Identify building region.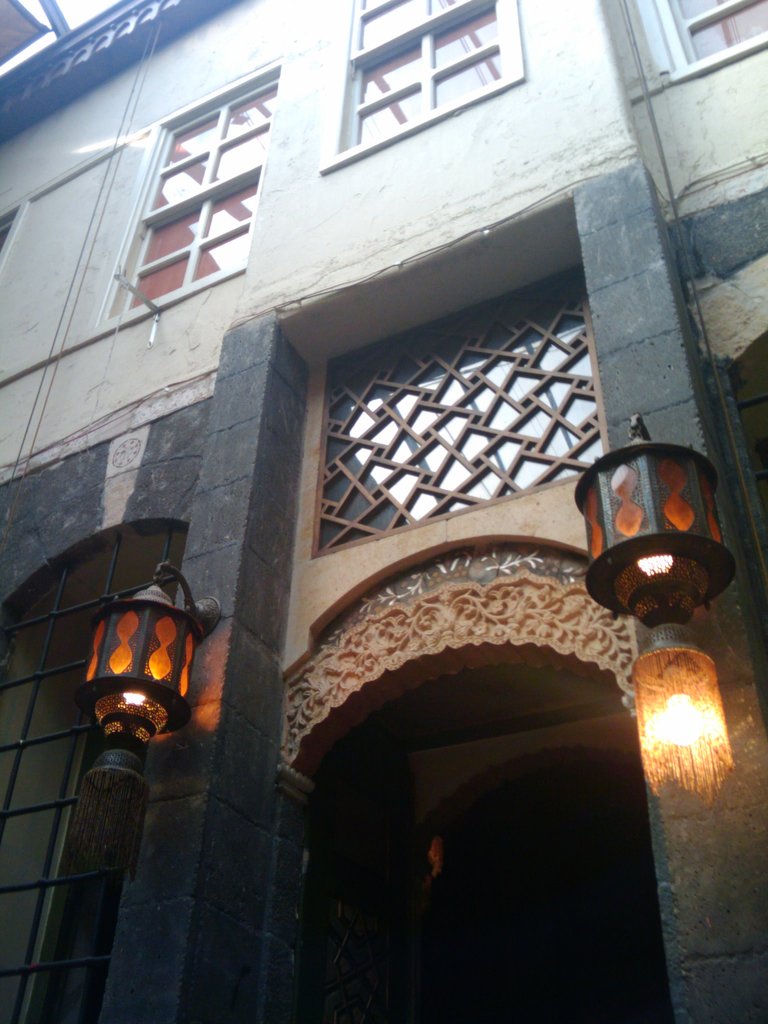
Region: 0/0/767/1023.
